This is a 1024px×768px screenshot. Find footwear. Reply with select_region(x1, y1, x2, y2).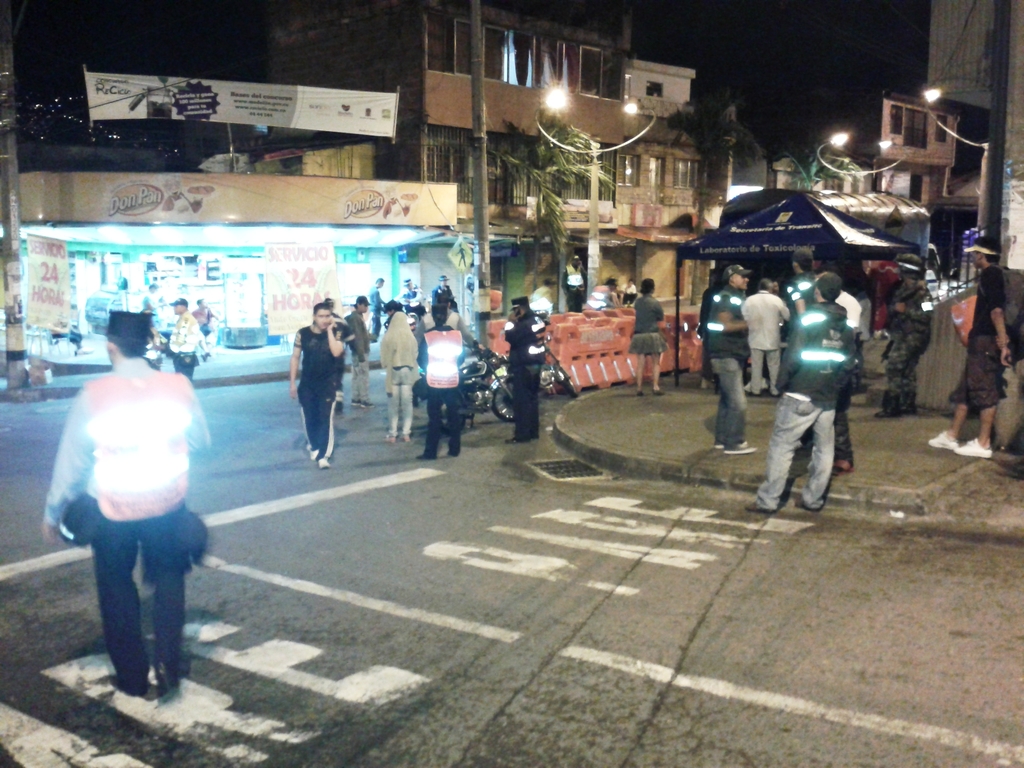
select_region(901, 409, 914, 413).
